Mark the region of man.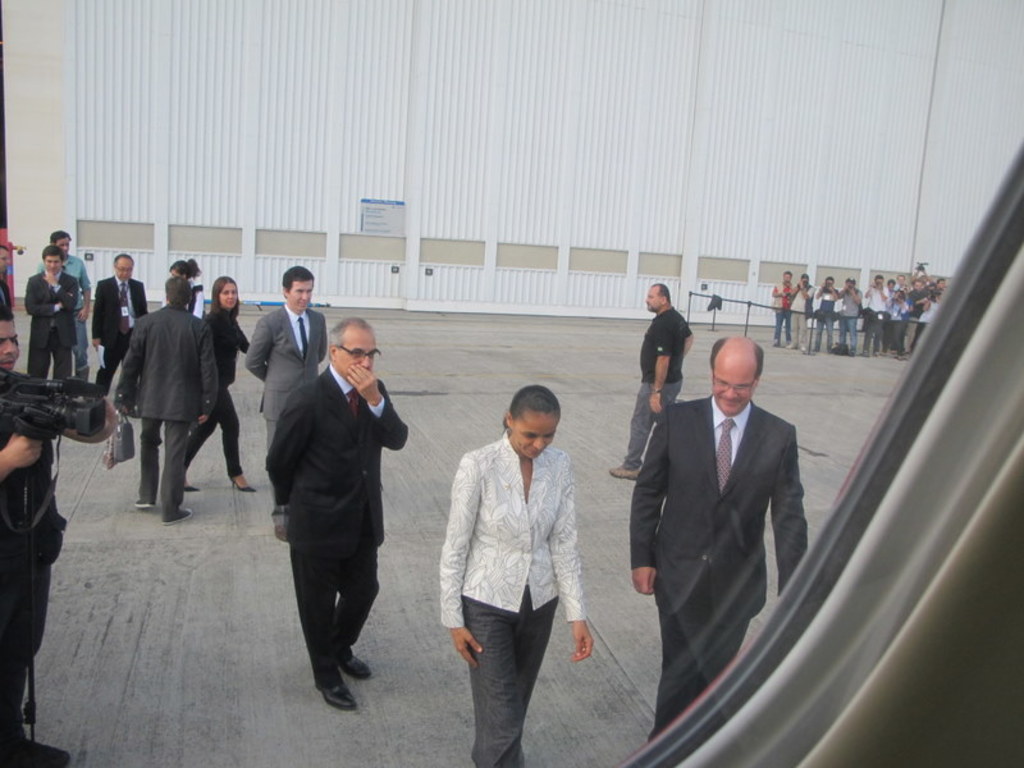
Region: <box>47,229,90,383</box>.
